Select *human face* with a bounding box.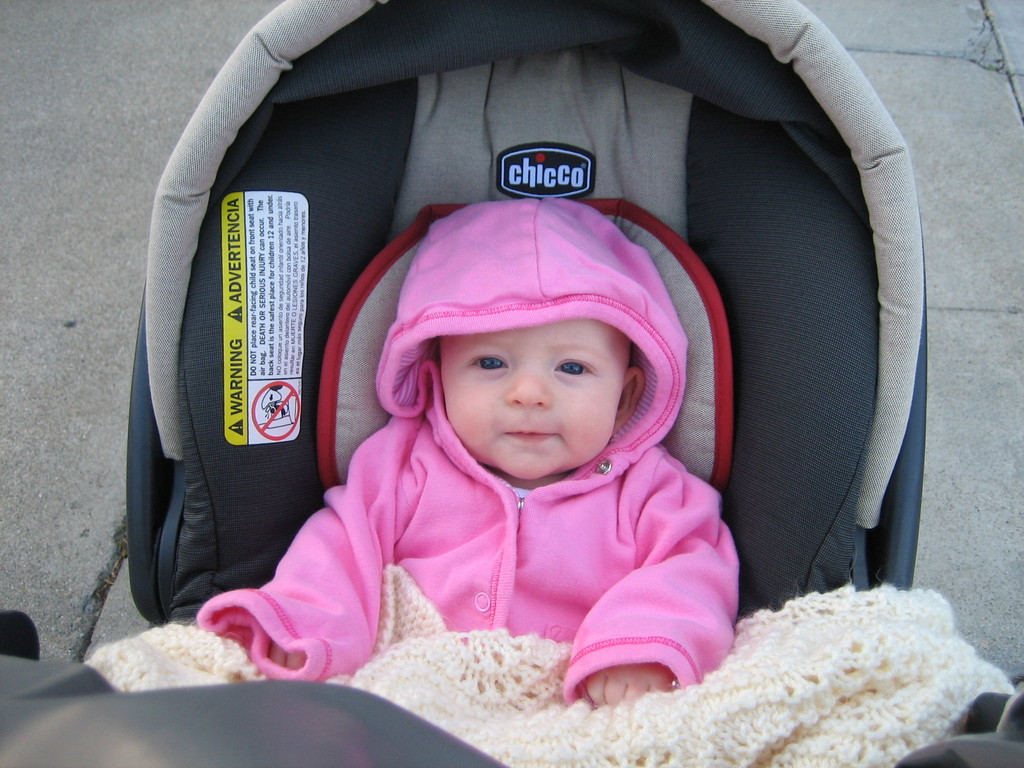
439,318,632,478.
